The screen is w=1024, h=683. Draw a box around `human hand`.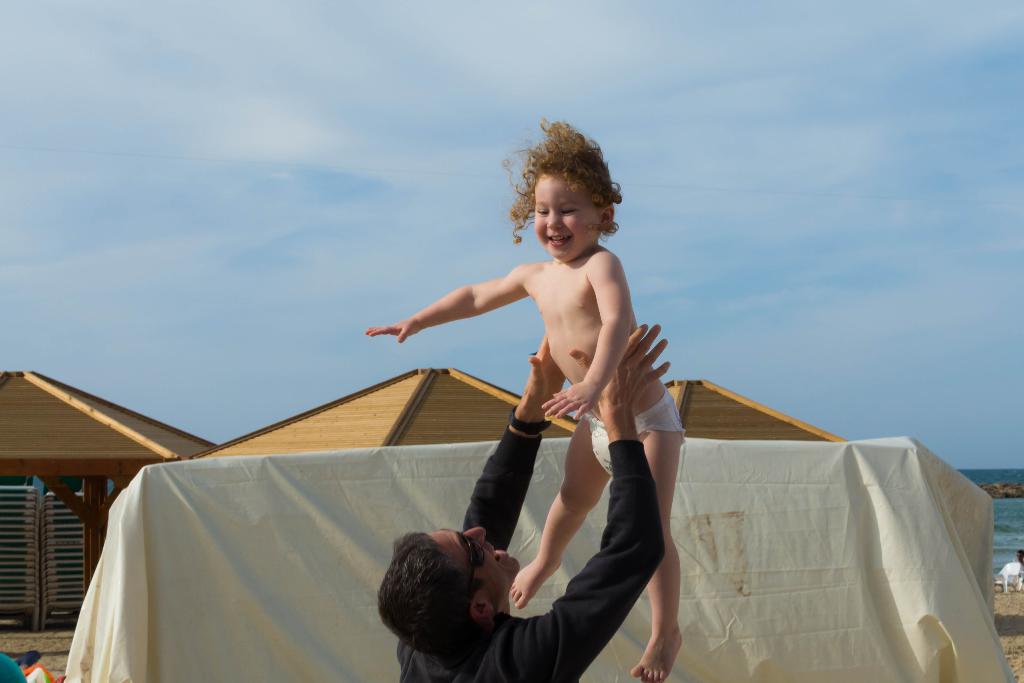
540,381,598,423.
